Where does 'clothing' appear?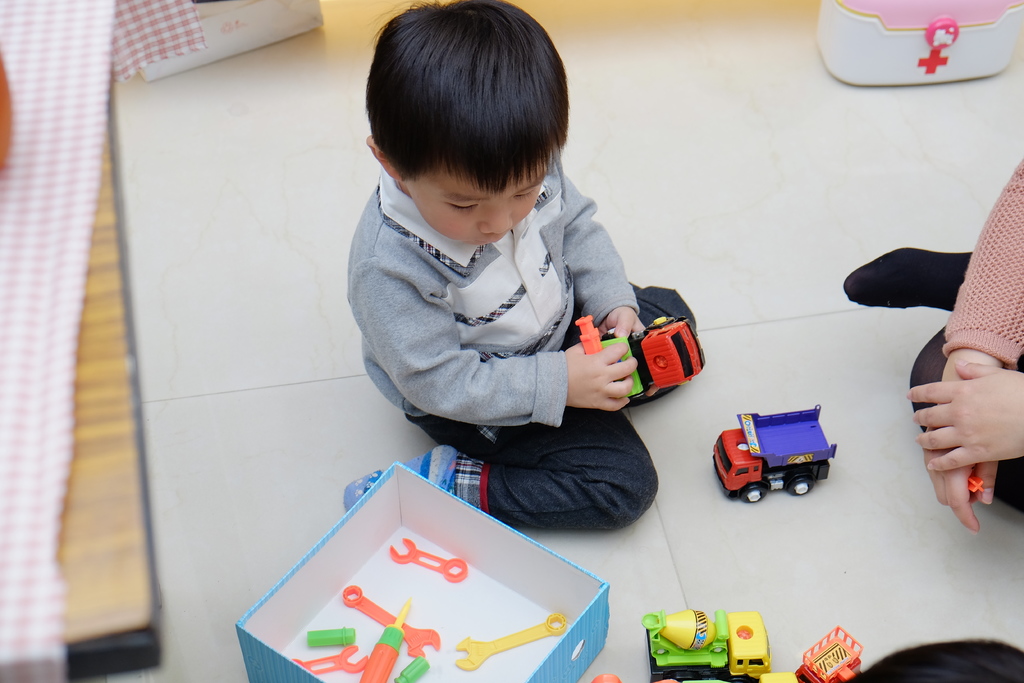
Appears at [left=908, top=161, right=1023, bottom=518].
